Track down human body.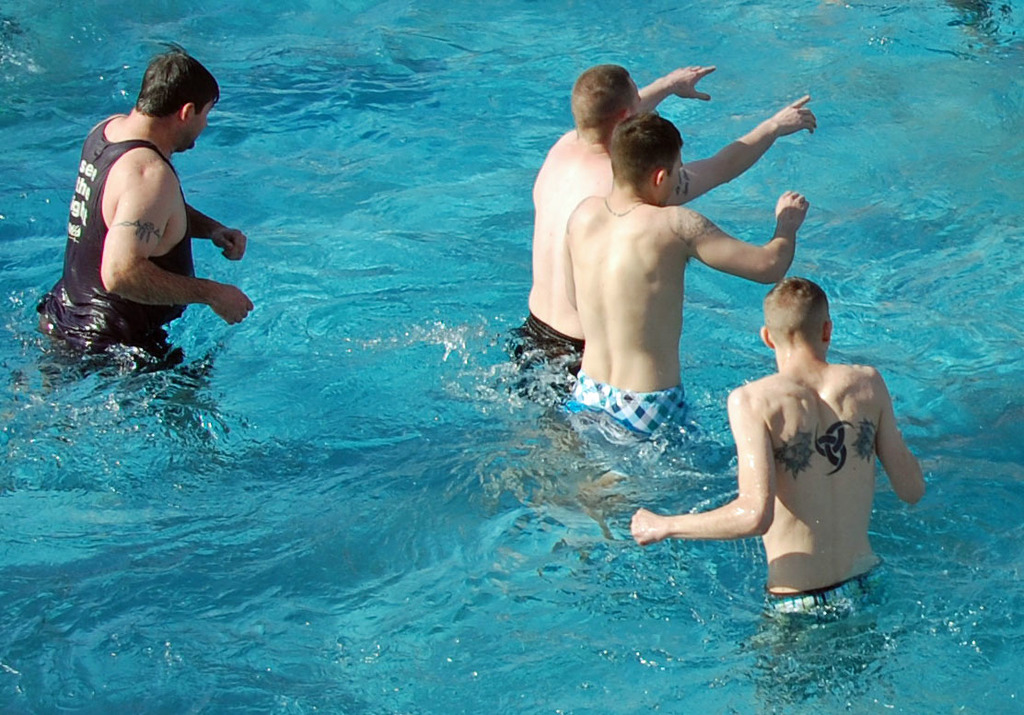
Tracked to detection(509, 64, 820, 400).
